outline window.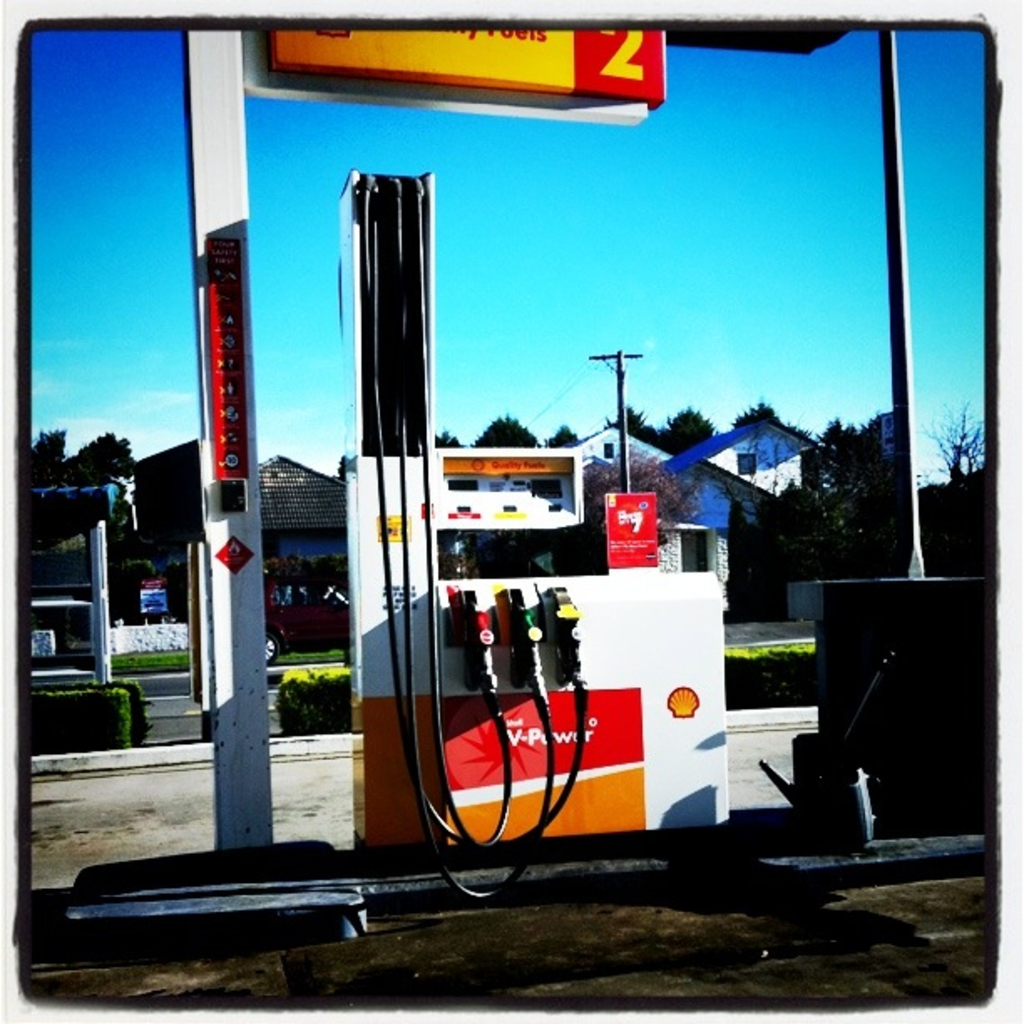
Outline: (left=738, top=452, right=756, bottom=479).
